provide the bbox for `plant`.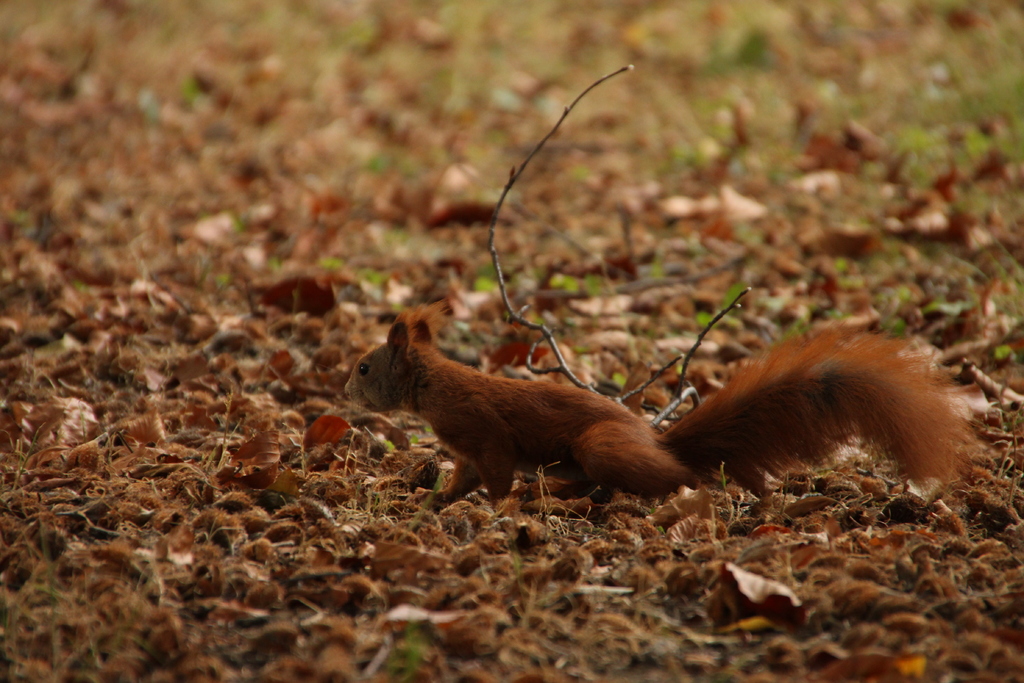
234, 210, 252, 235.
